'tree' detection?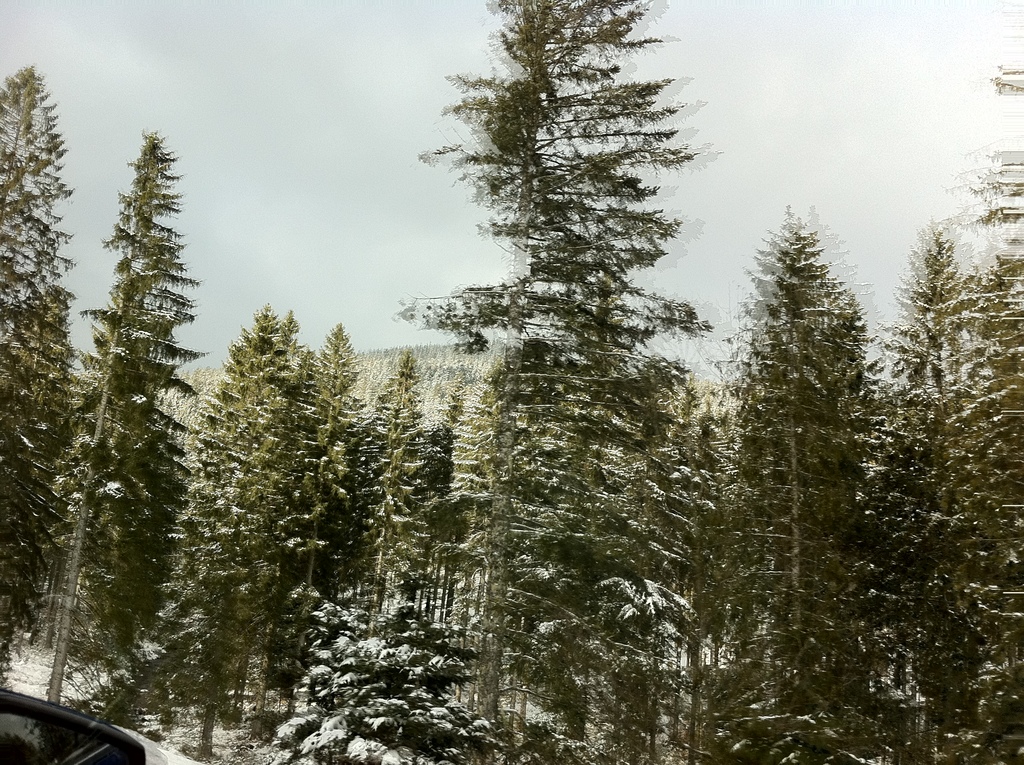
716 206 865 679
